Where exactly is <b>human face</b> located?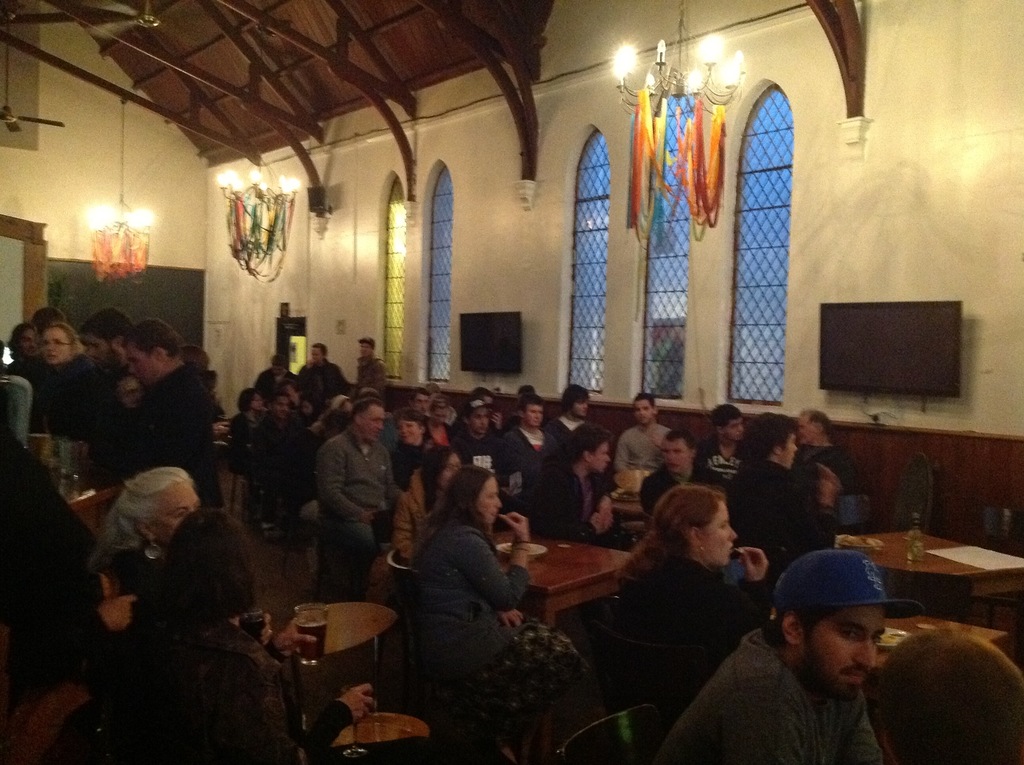
Its bounding box is rect(632, 400, 654, 428).
